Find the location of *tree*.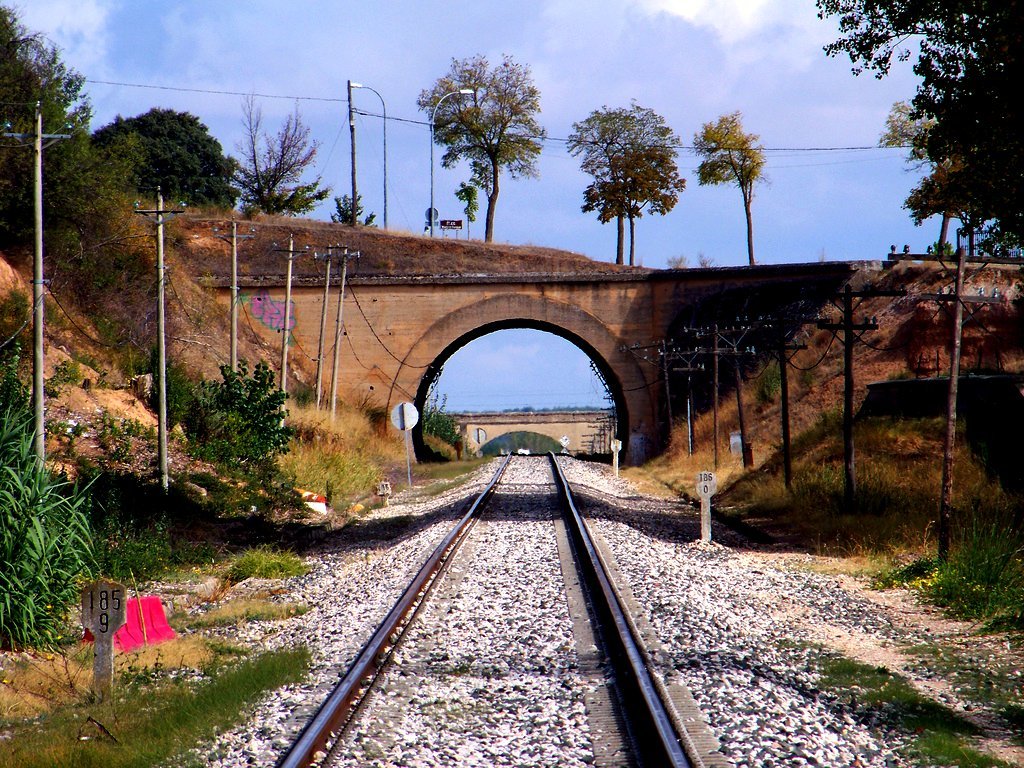
Location: <box>863,87,1022,266</box>.
